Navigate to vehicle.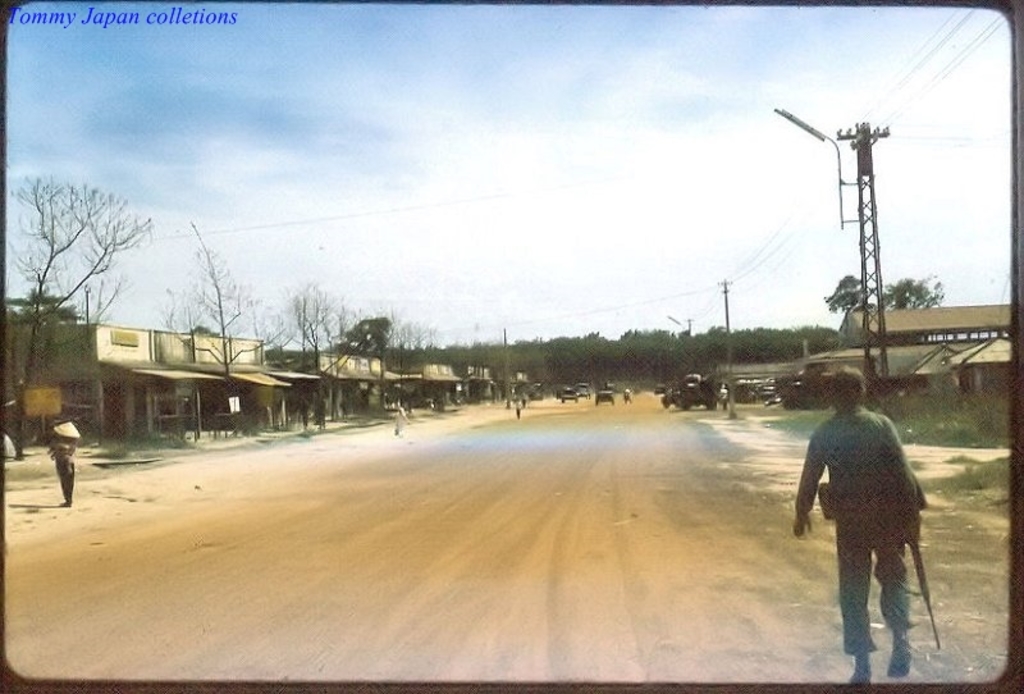
Navigation target: left=558, top=385, right=584, bottom=405.
